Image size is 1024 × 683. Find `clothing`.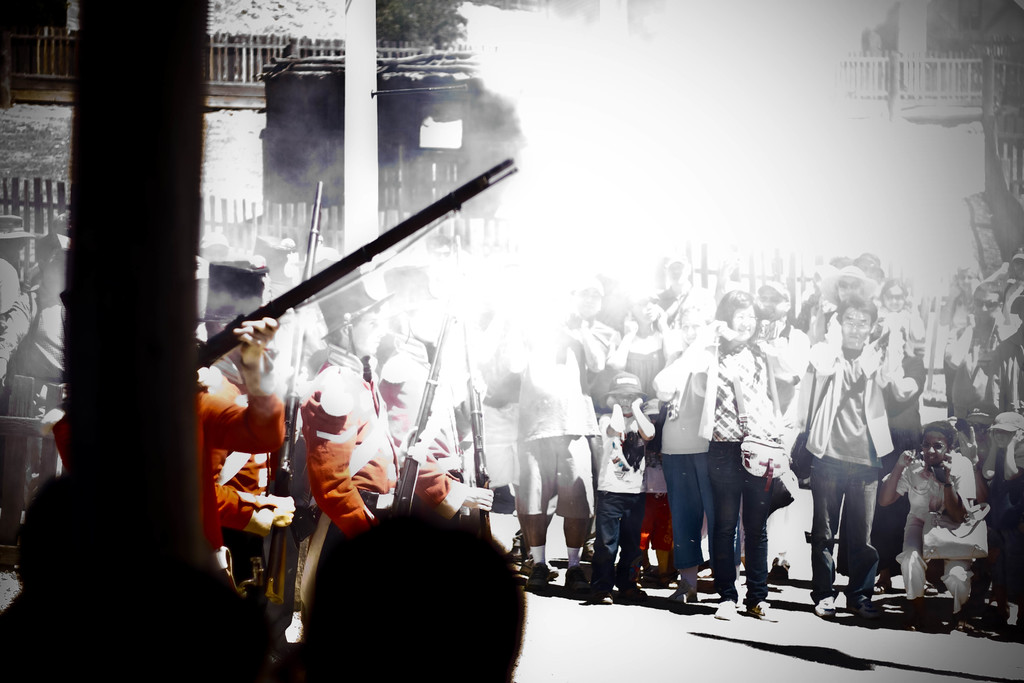
641/438/673/559.
